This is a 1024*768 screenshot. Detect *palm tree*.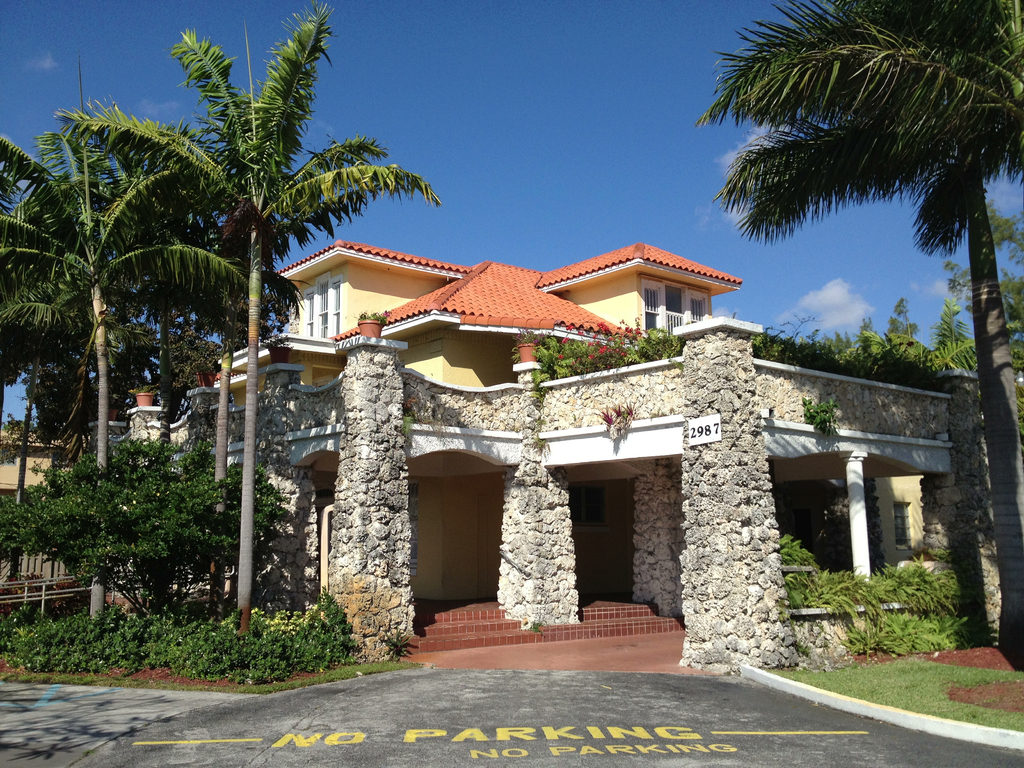
[717, 0, 1023, 354].
